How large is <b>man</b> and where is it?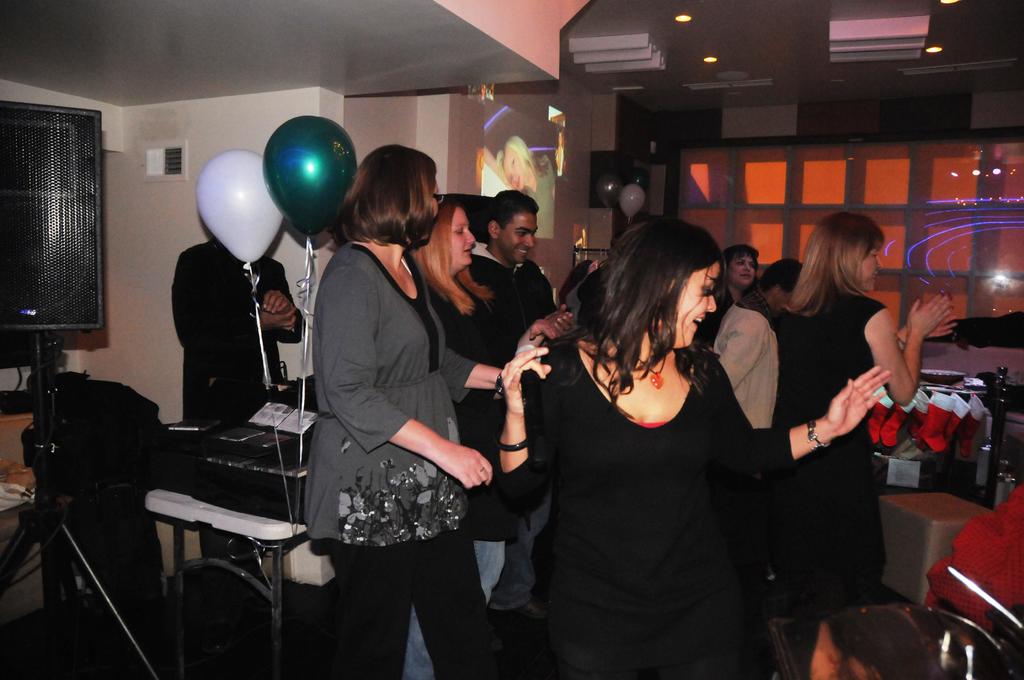
Bounding box: 160:204:308:430.
